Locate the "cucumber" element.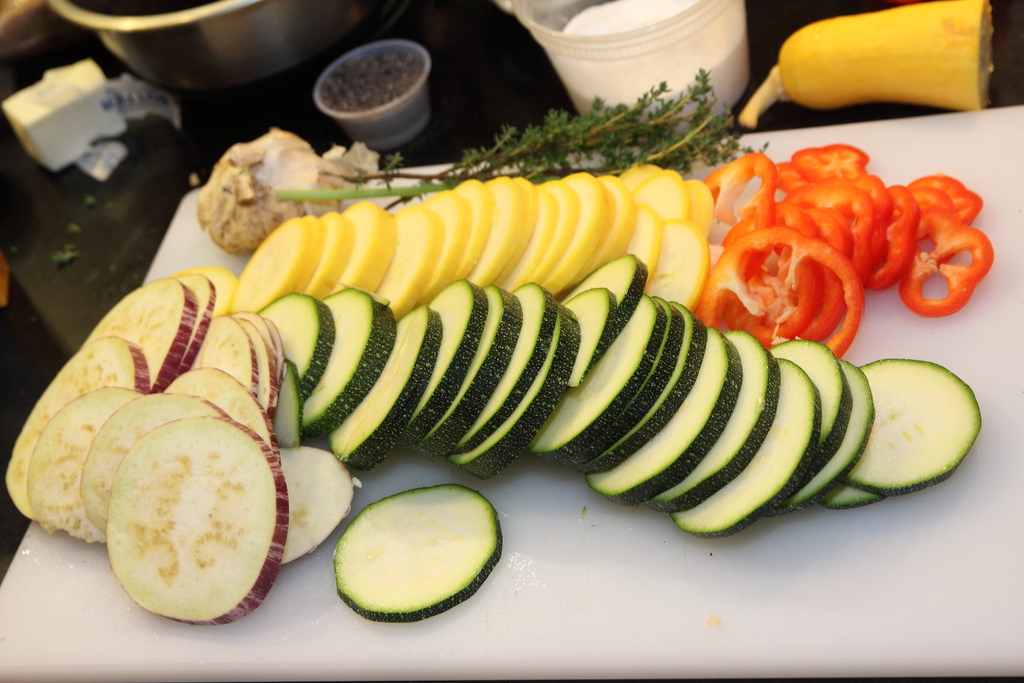
Element bbox: (319, 476, 499, 628).
